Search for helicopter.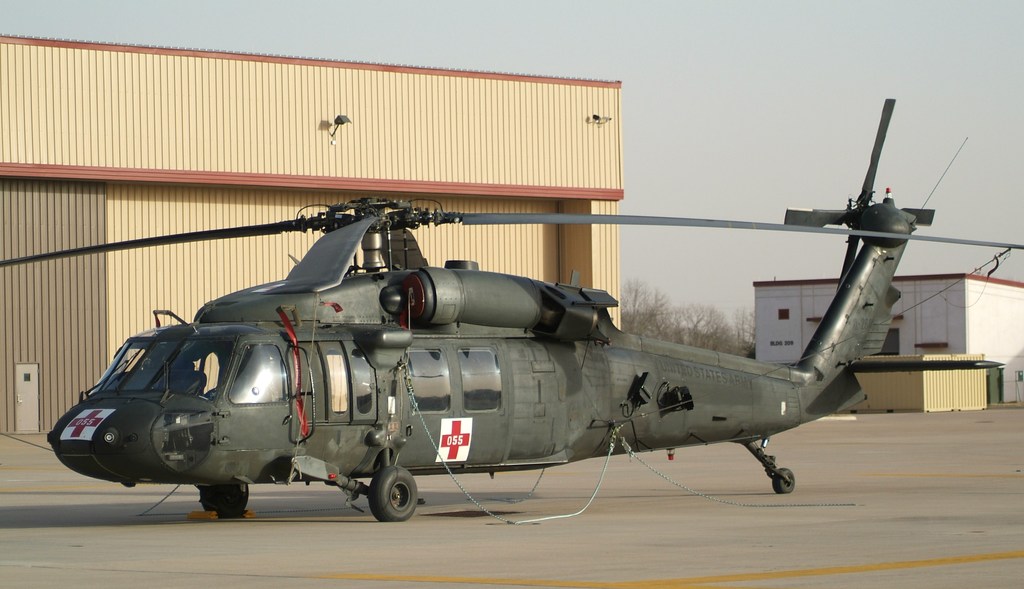
Found at <region>0, 120, 997, 521</region>.
